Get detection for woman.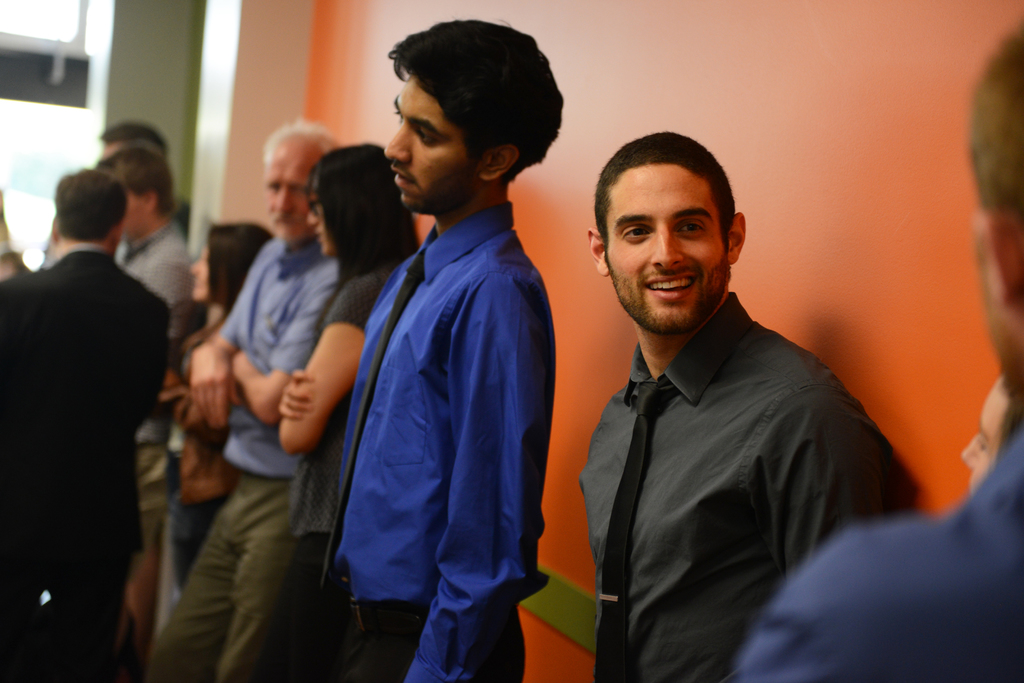
Detection: rect(150, 220, 283, 615).
